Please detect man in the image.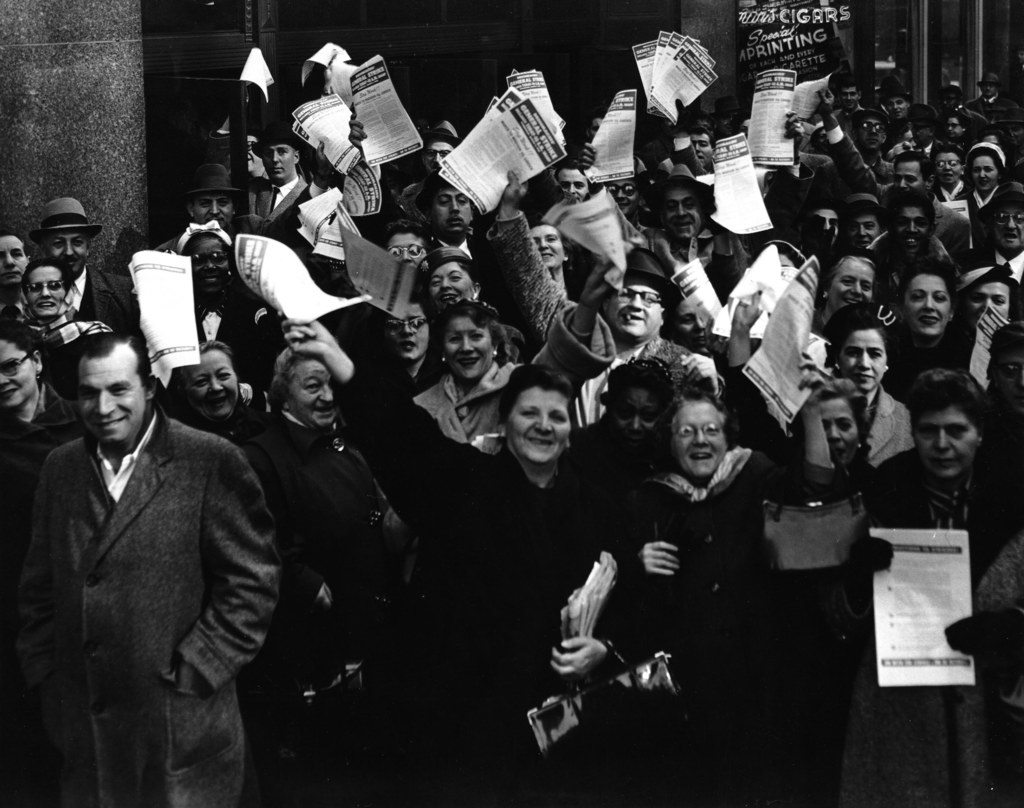
0:230:28:290.
